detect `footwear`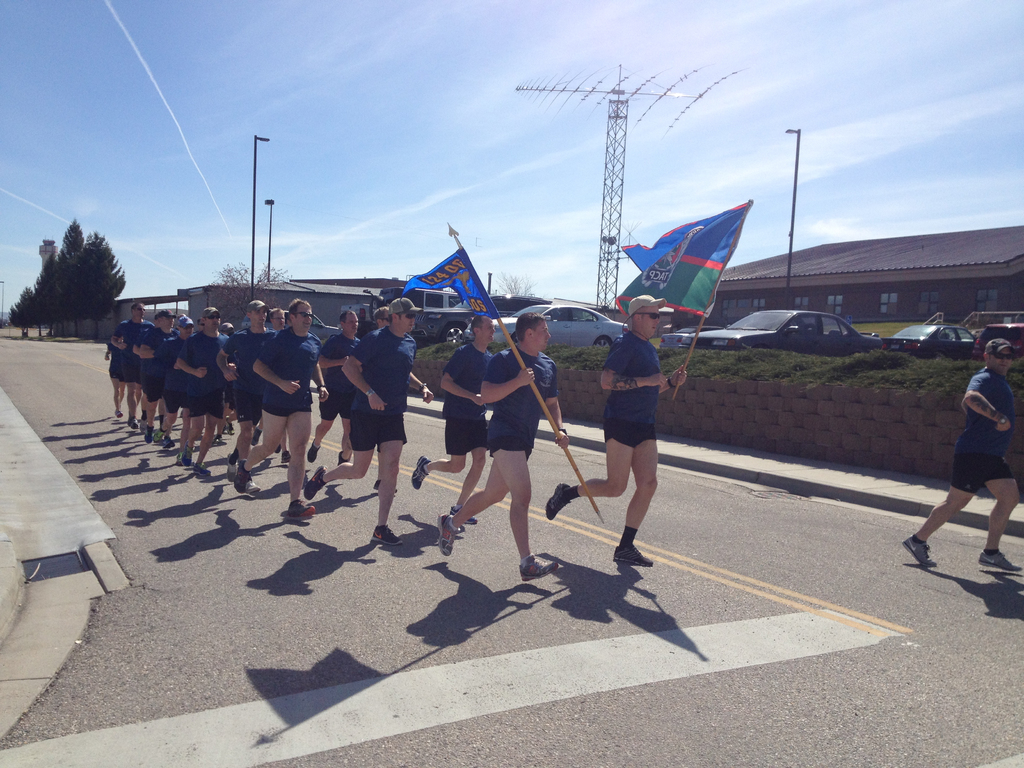
[x1=902, y1=536, x2=938, y2=566]
